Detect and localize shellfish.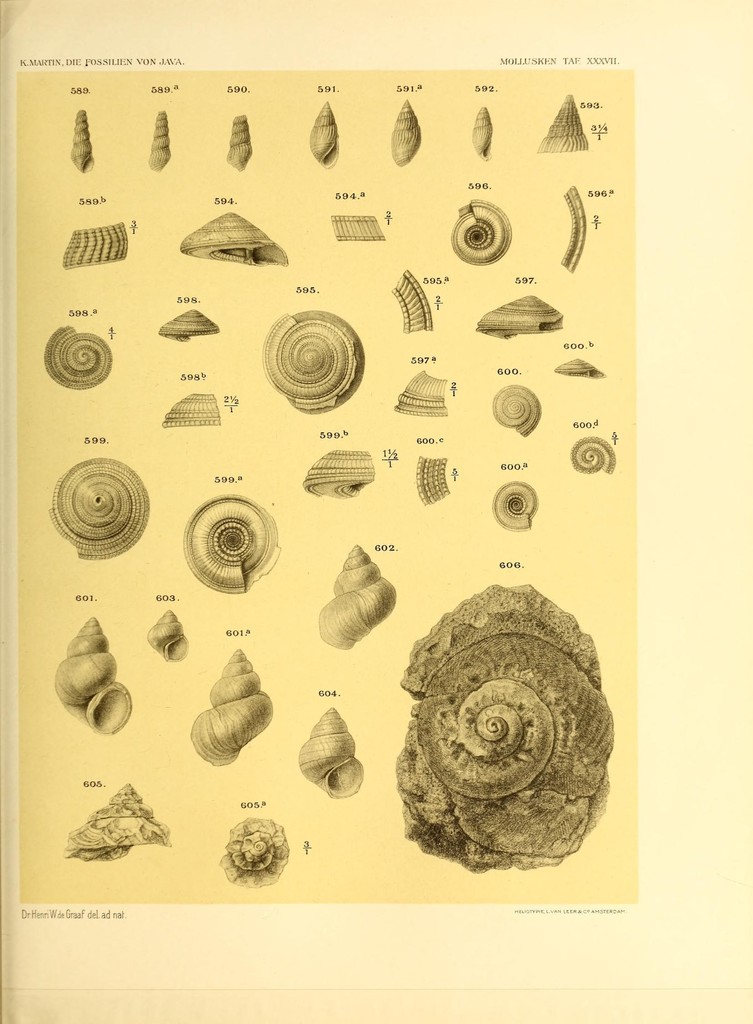
Localized at bbox=(330, 214, 384, 245).
